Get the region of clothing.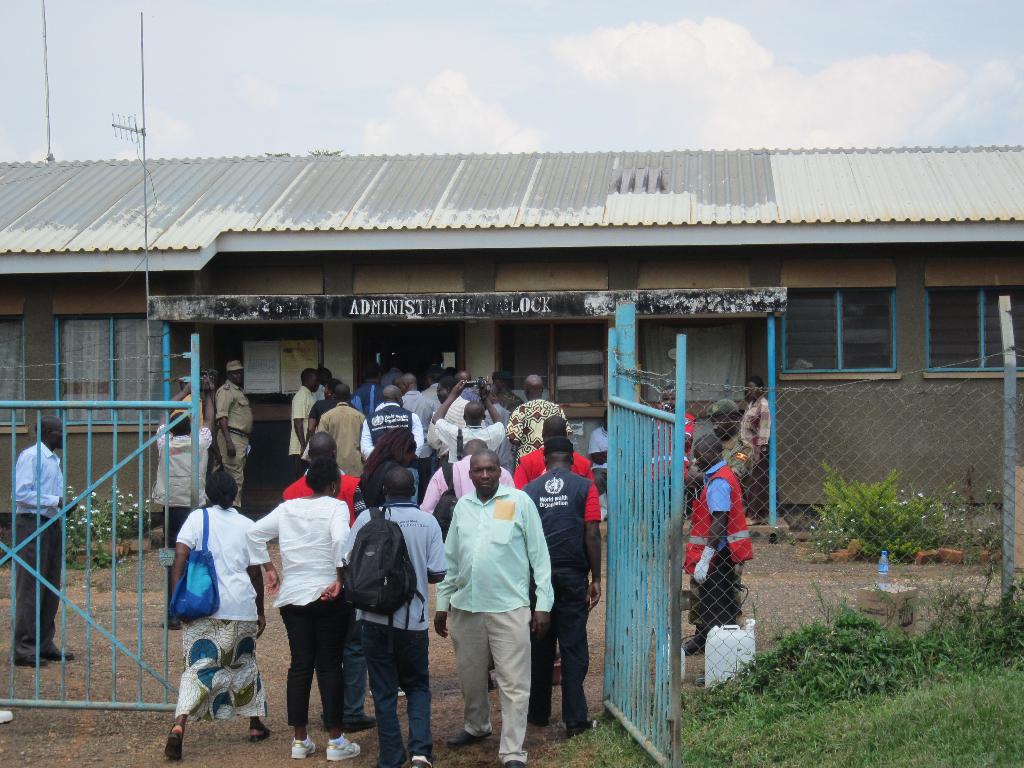
left=357, top=386, right=390, bottom=426.
